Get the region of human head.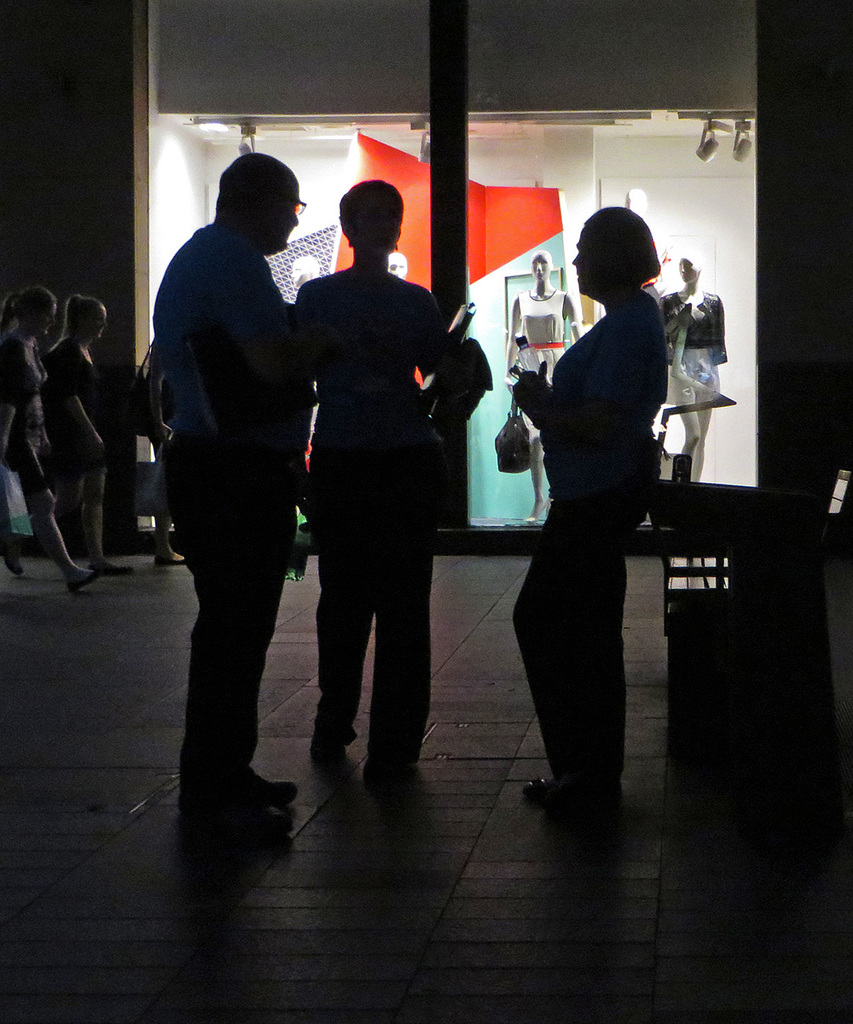
bbox=(214, 154, 307, 259).
